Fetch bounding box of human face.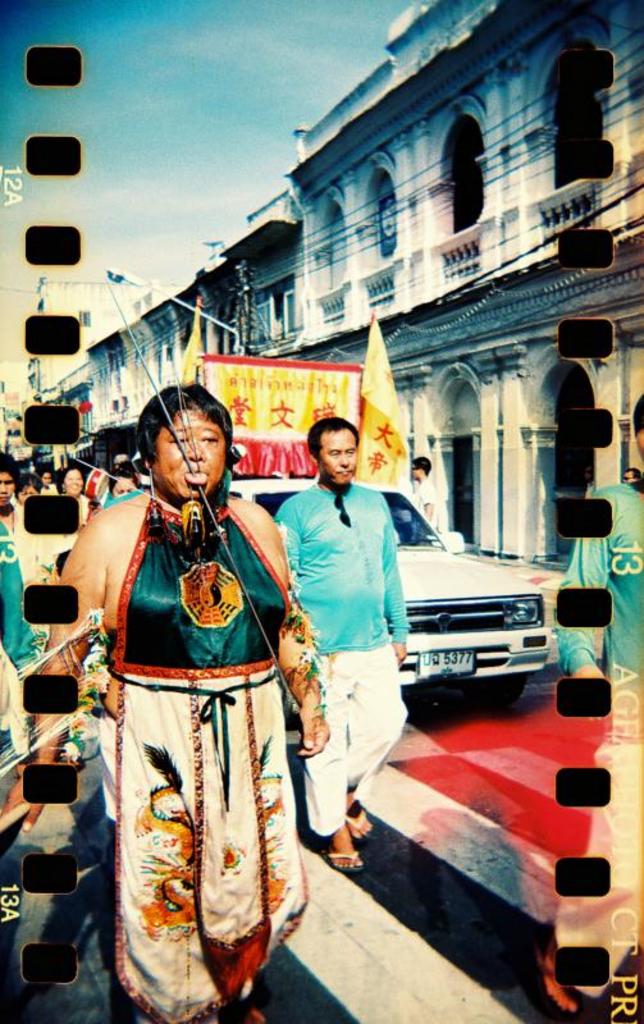
Bbox: [x1=411, y1=463, x2=421, y2=477].
